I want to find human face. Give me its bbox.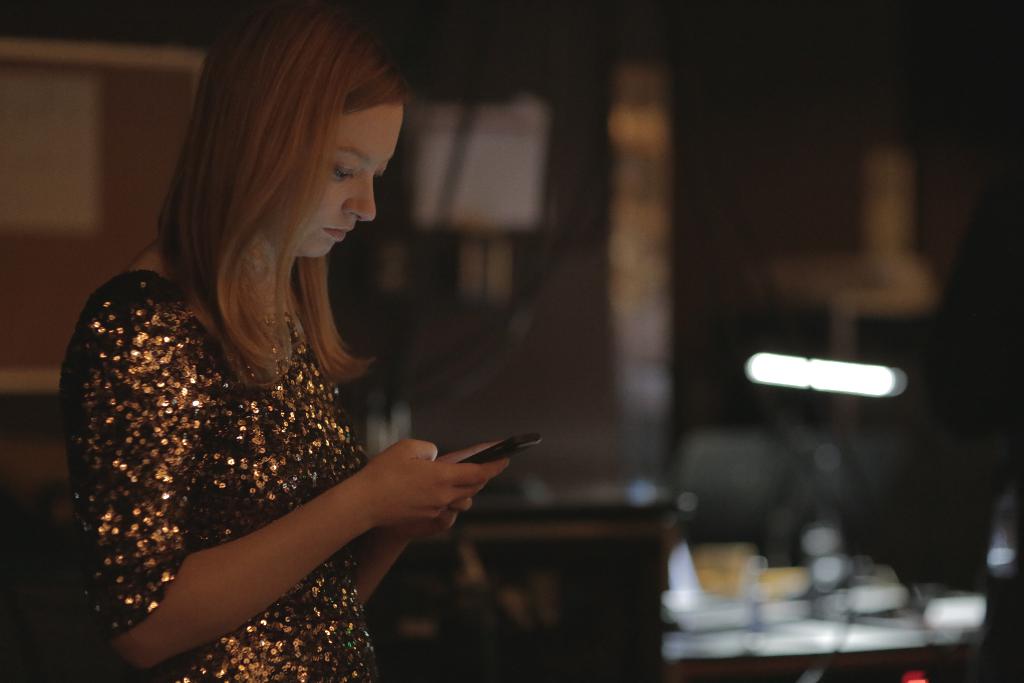
BBox(287, 96, 402, 268).
